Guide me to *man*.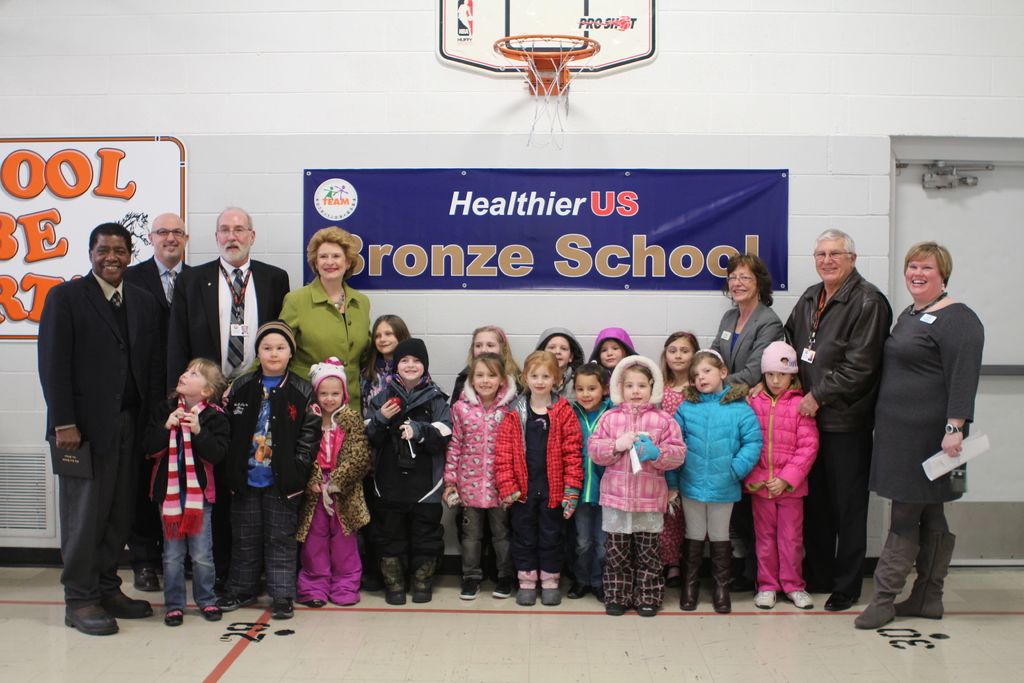
Guidance: 36/219/156/636.
